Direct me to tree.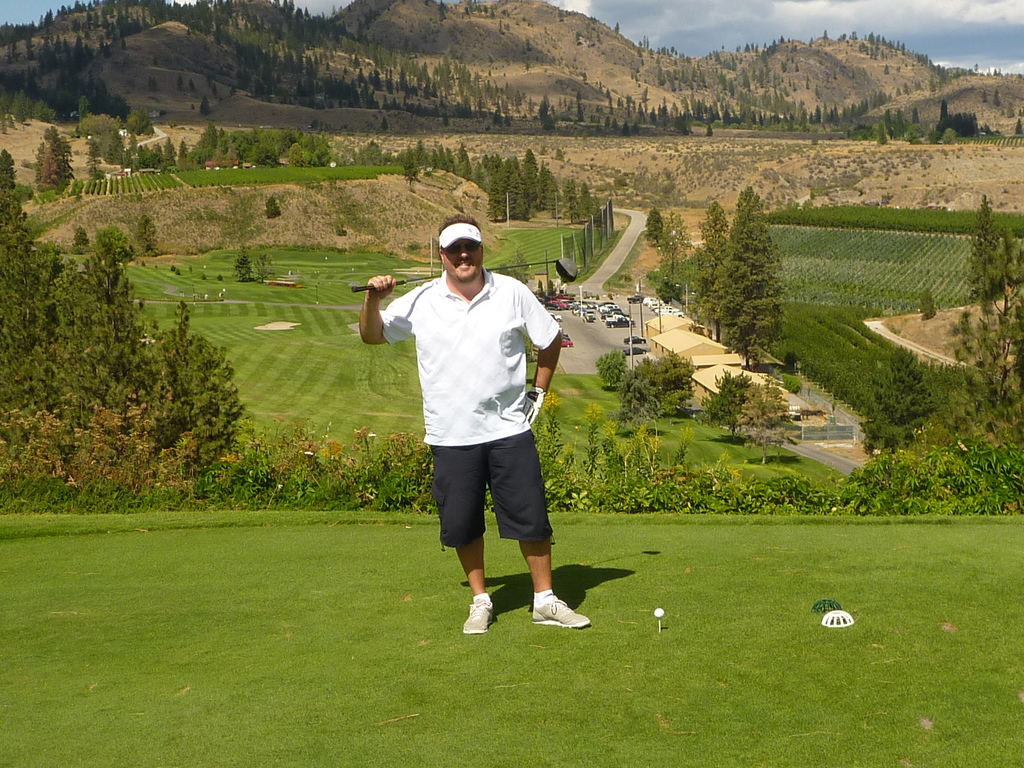
Direction: <region>645, 204, 669, 251</region>.
